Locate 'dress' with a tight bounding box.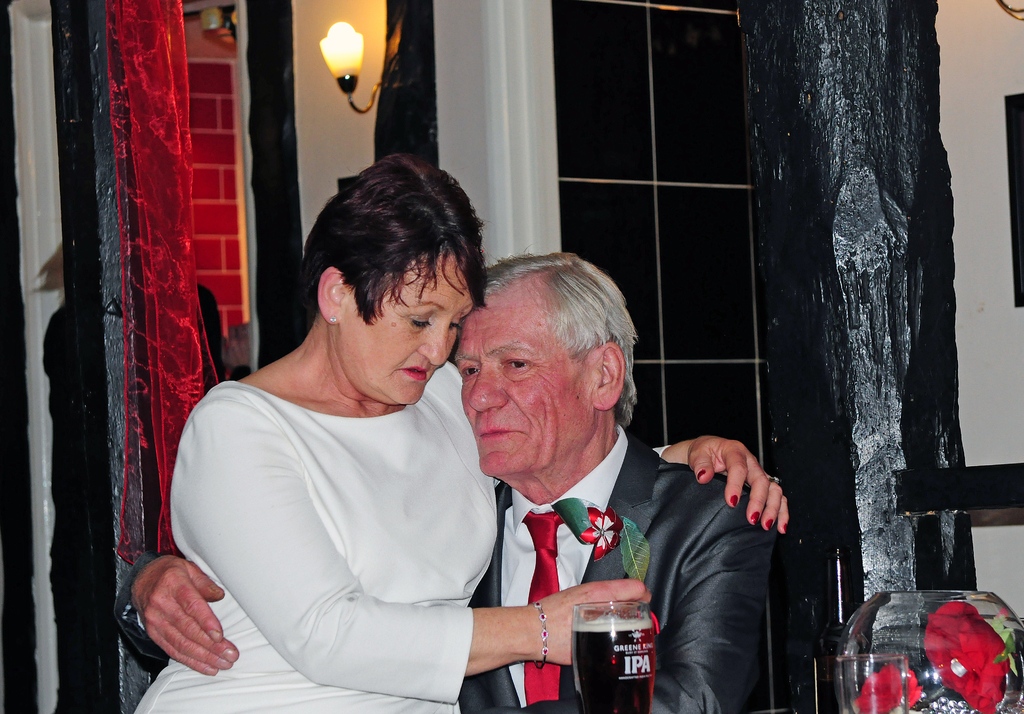
x1=133, y1=359, x2=668, y2=713.
